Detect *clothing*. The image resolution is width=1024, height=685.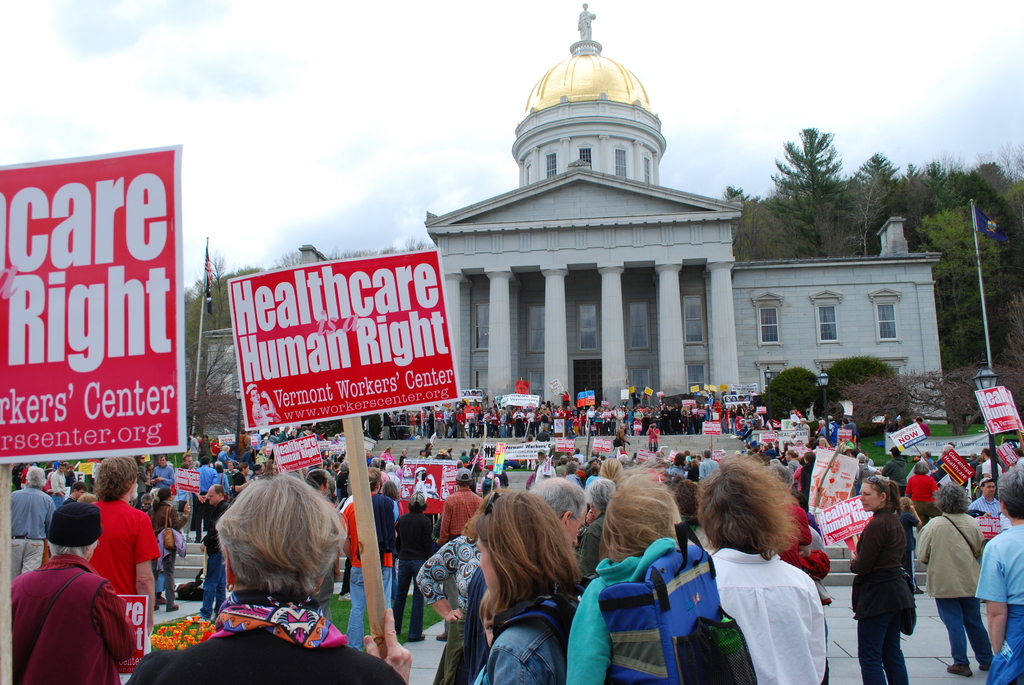
bbox=[250, 401, 275, 426].
